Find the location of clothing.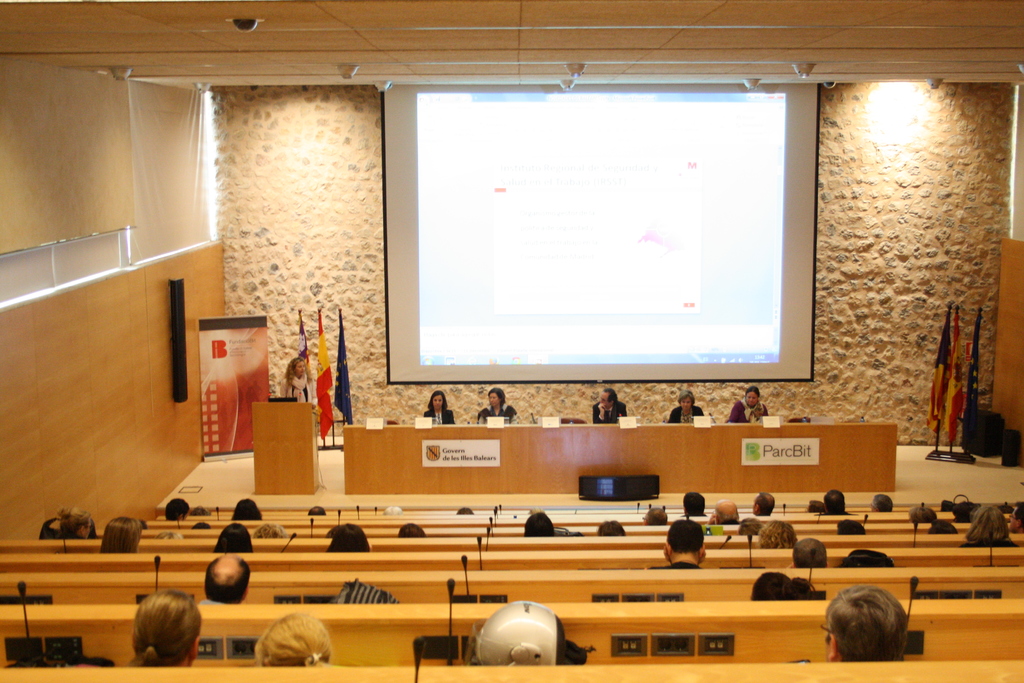
Location: locate(644, 557, 707, 605).
